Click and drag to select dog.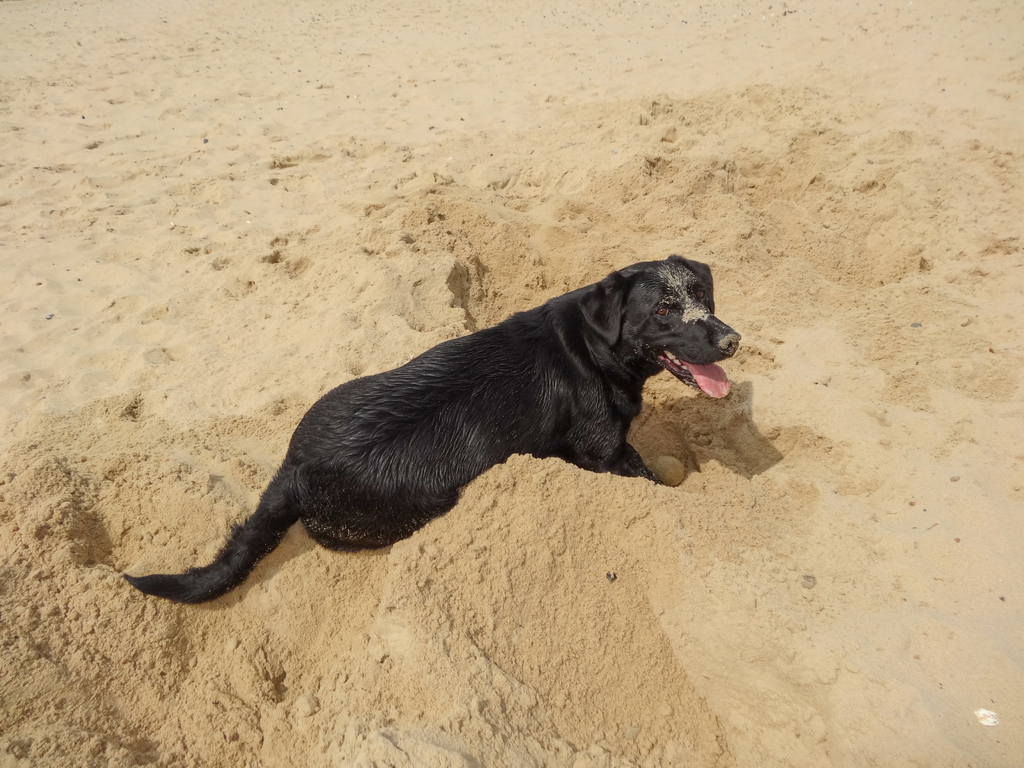
Selection: (left=122, top=255, right=742, bottom=607).
